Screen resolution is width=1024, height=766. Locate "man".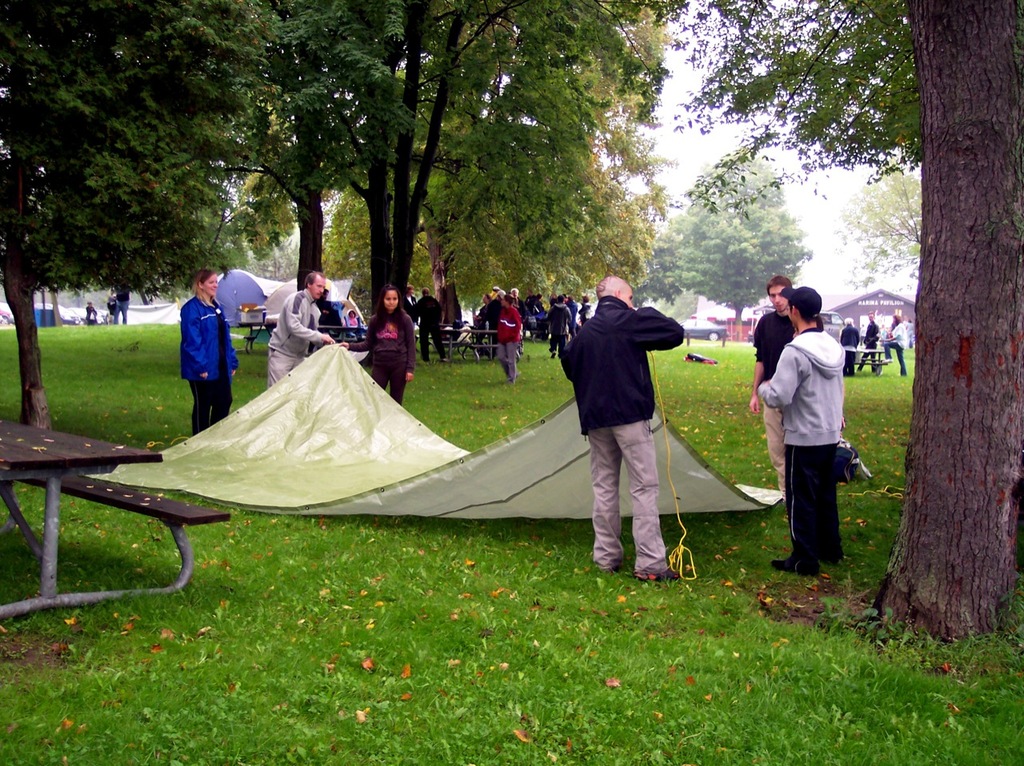
882 309 908 365.
